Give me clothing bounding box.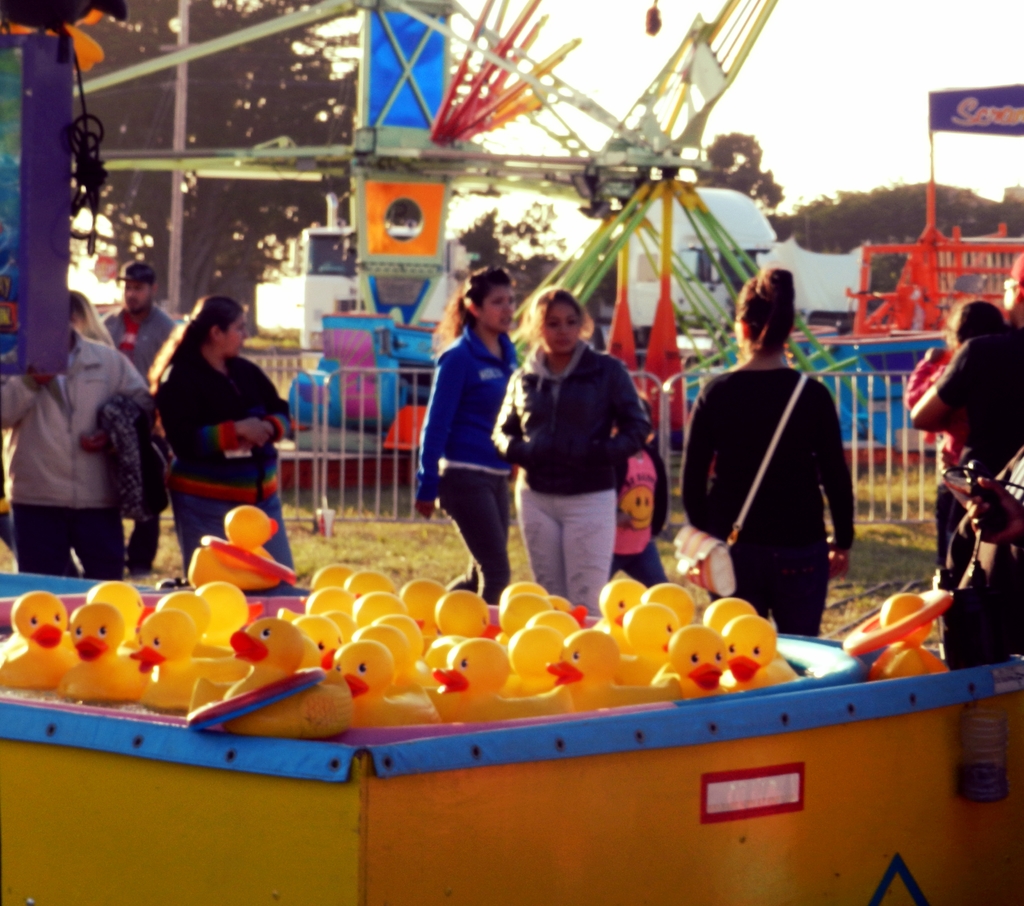
bbox(156, 330, 302, 569).
